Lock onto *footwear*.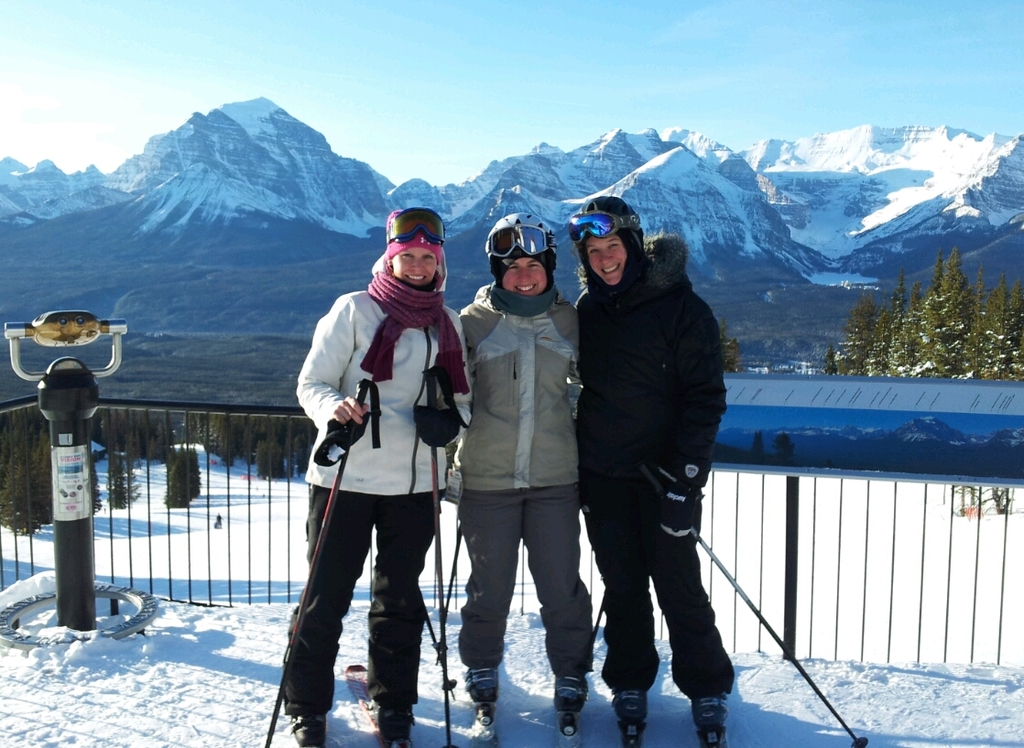
Locked: locate(695, 727, 728, 747).
